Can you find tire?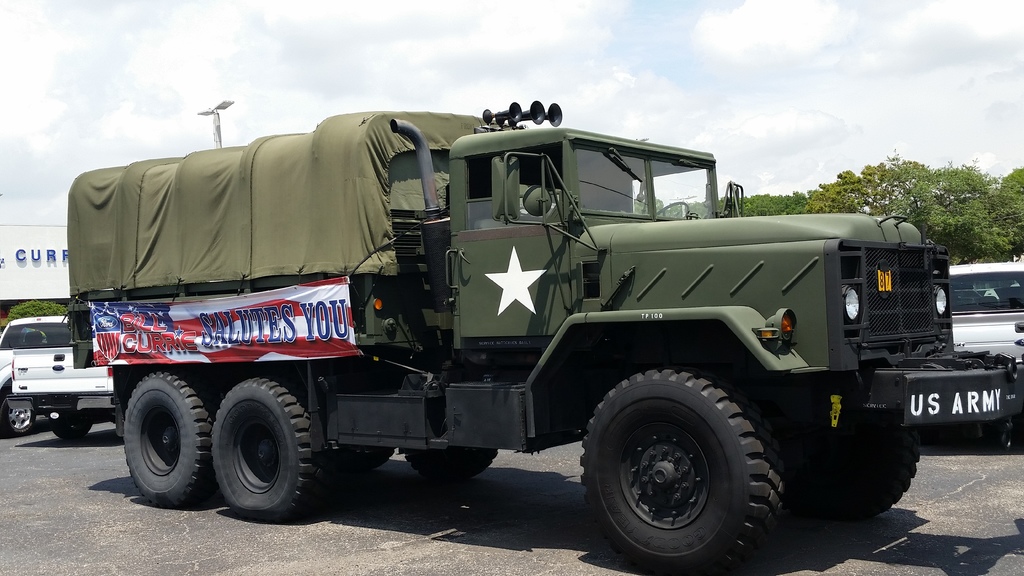
Yes, bounding box: {"x1": 319, "y1": 446, "x2": 396, "y2": 481}.
